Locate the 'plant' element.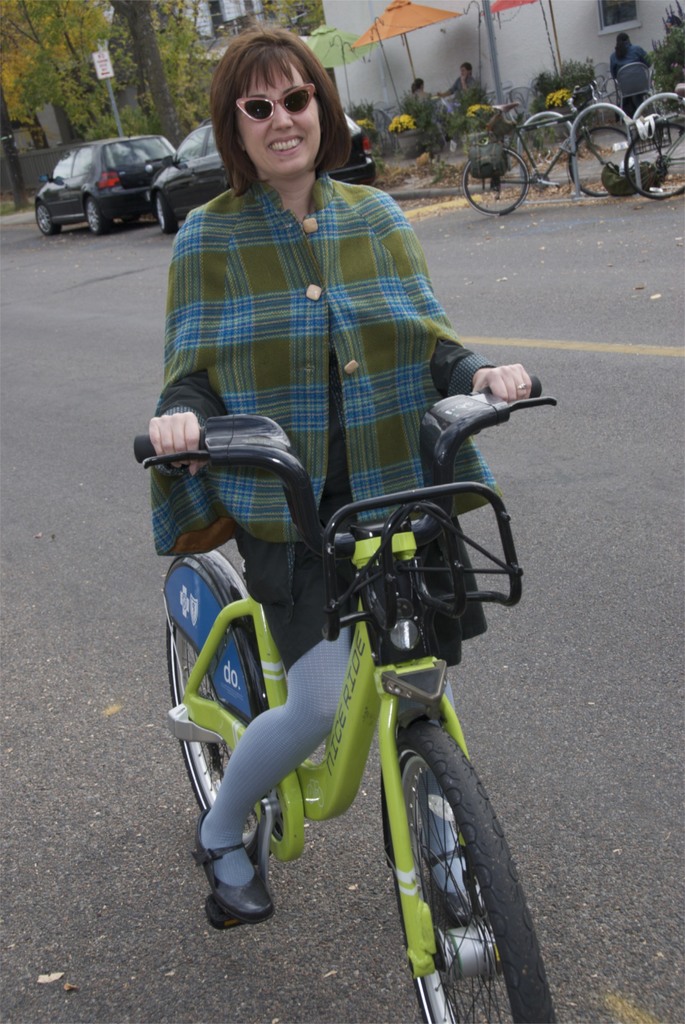
Element bbox: left=394, top=88, right=452, bottom=166.
